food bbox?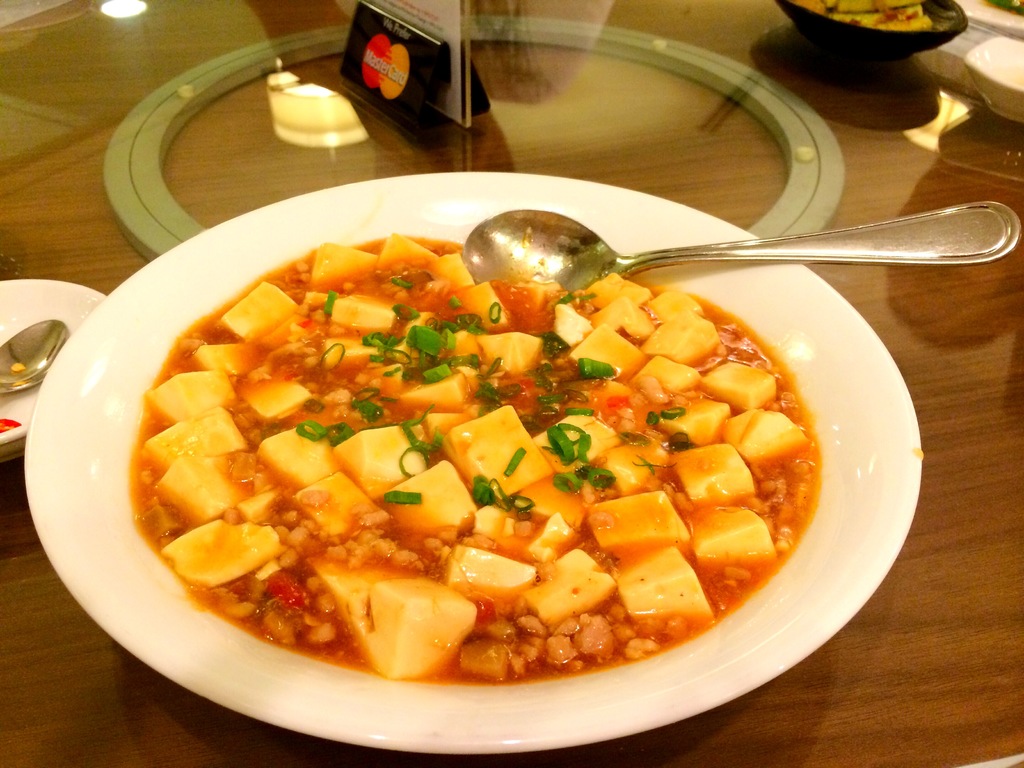
bbox=[789, 0, 936, 32]
